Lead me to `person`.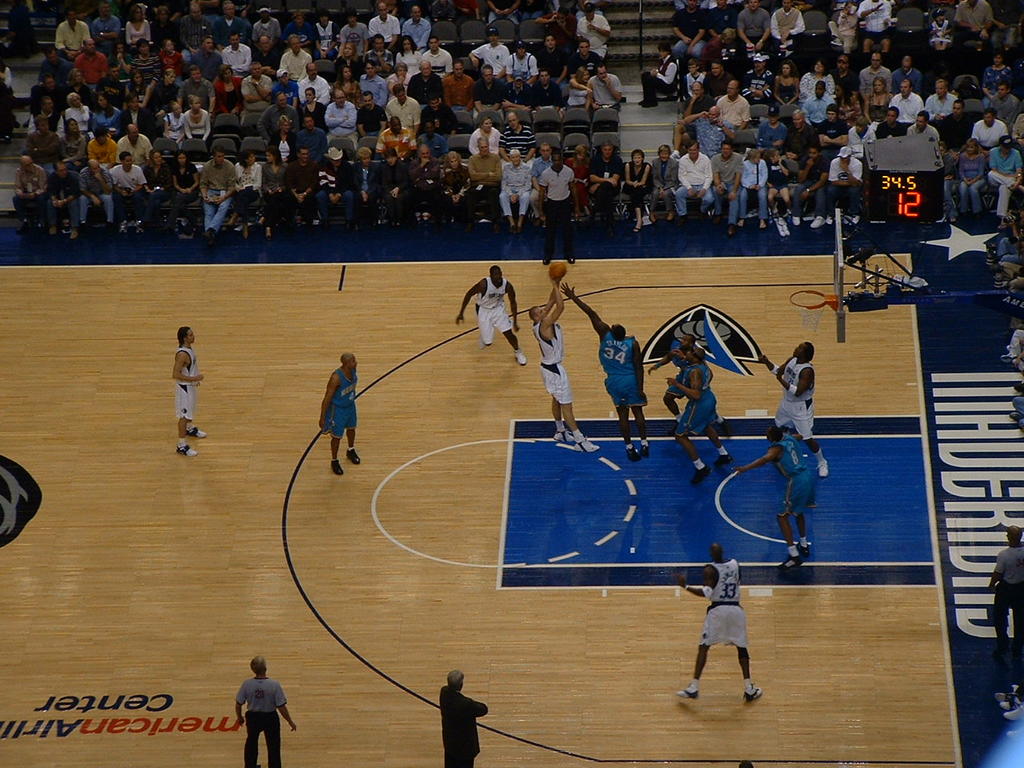
Lead to {"x1": 650, "y1": 143, "x2": 678, "y2": 218}.
